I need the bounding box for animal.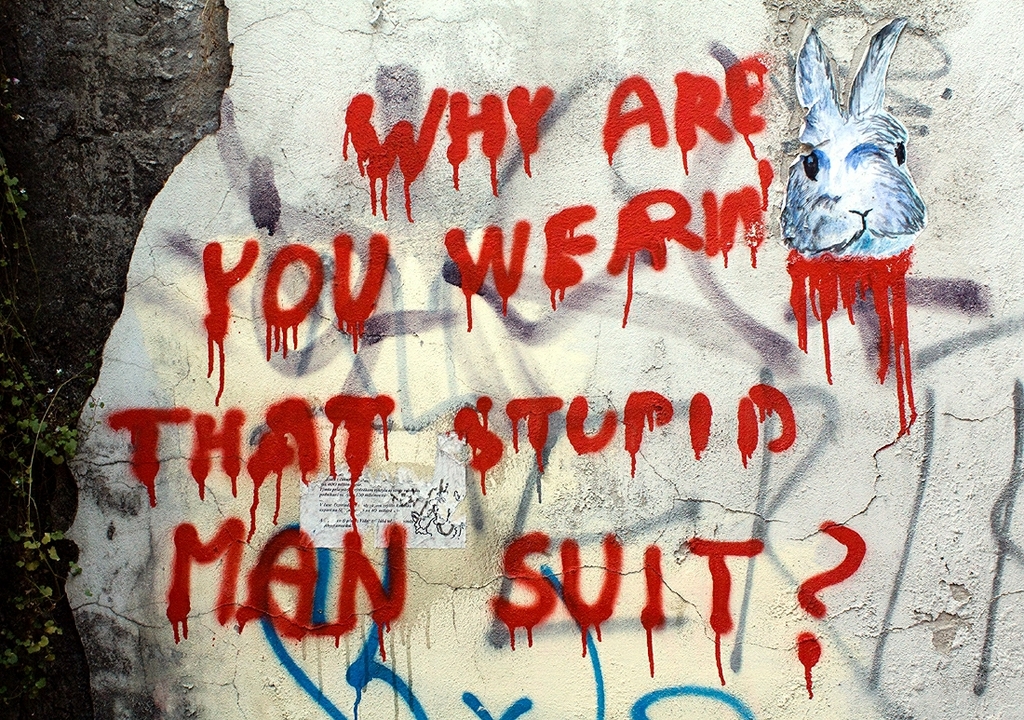
Here it is: 780/16/924/262.
